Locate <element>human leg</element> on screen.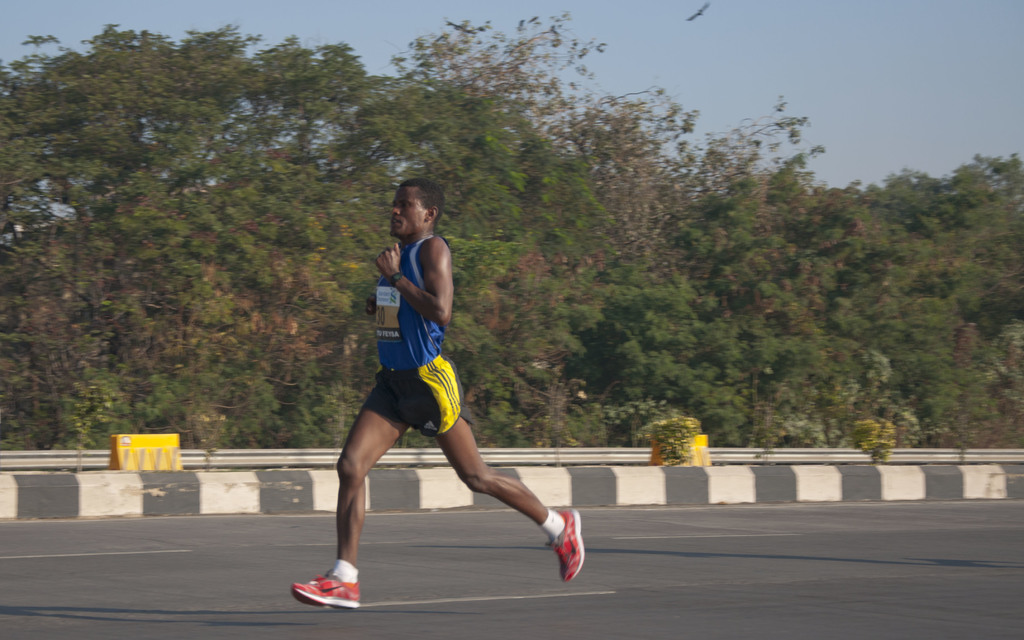
On screen at select_region(289, 365, 405, 613).
